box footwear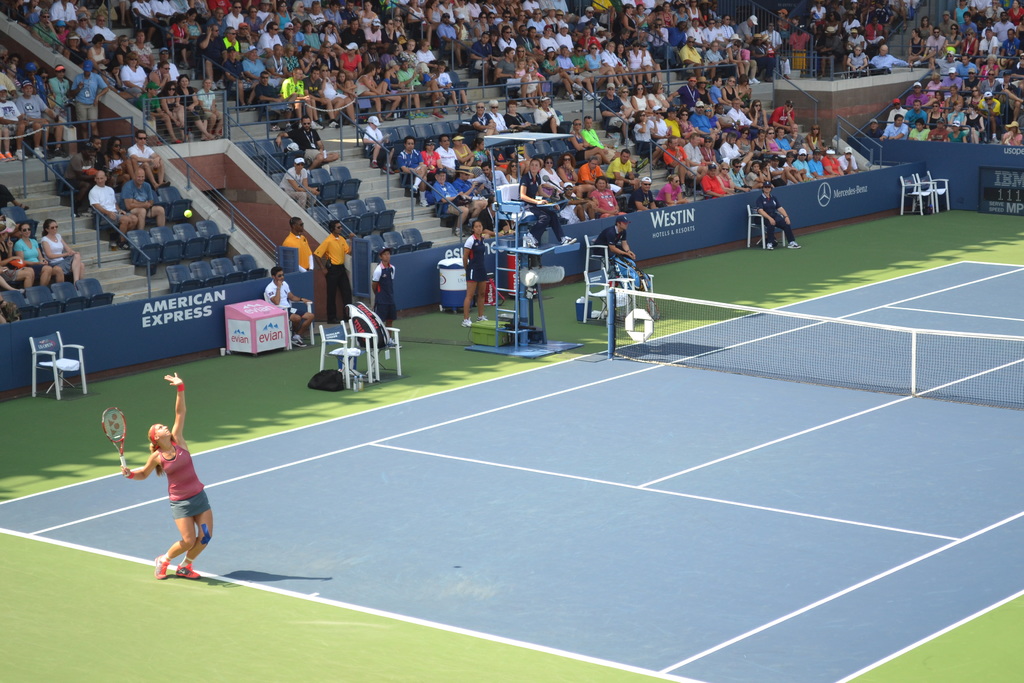
pyautogui.locateOnScreen(684, 181, 689, 196)
